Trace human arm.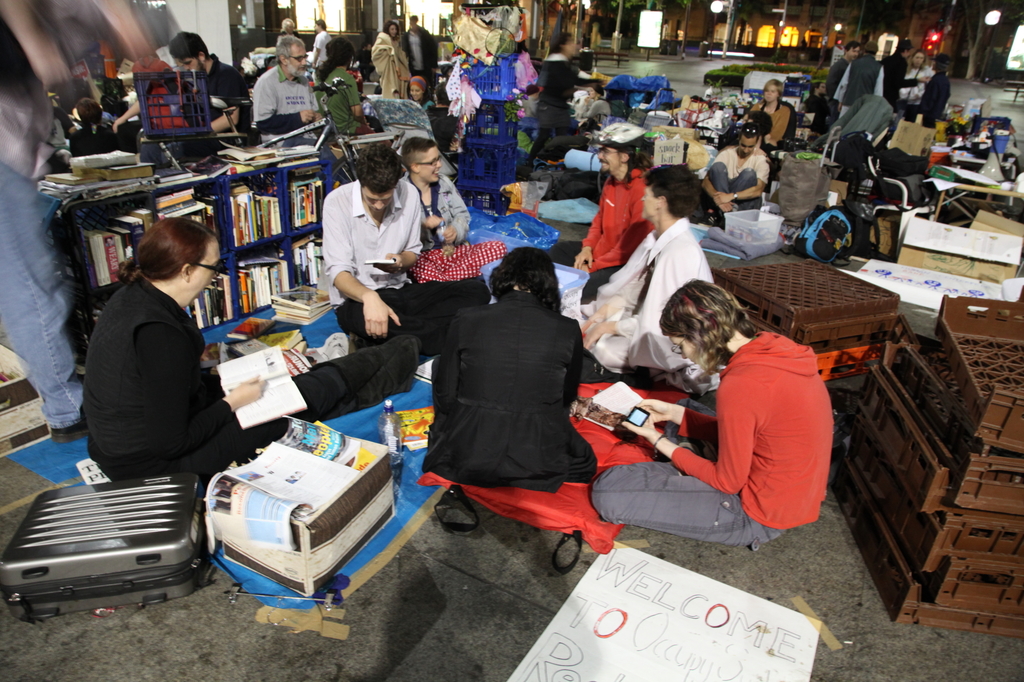
Traced to Rect(0, 0, 67, 81).
